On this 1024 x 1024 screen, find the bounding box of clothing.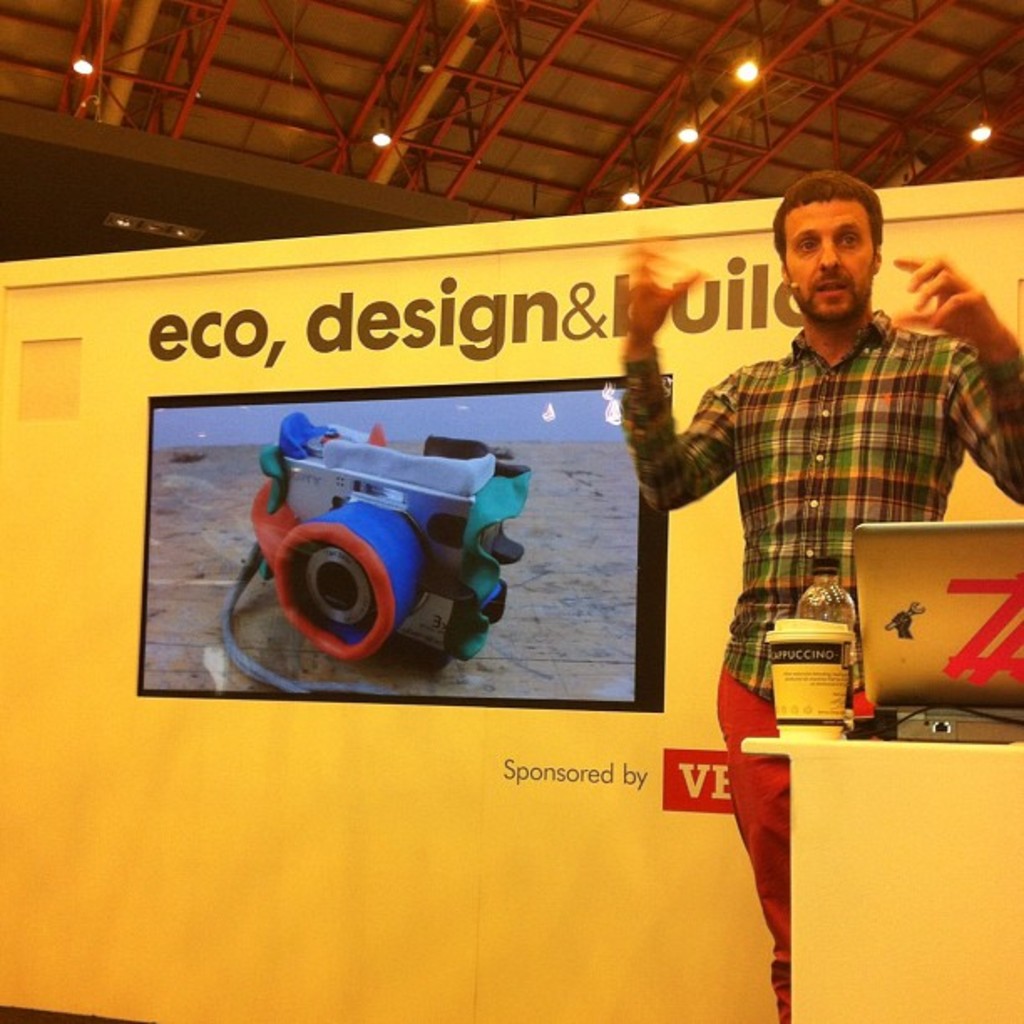
Bounding box: bbox=(621, 310, 1022, 1022).
